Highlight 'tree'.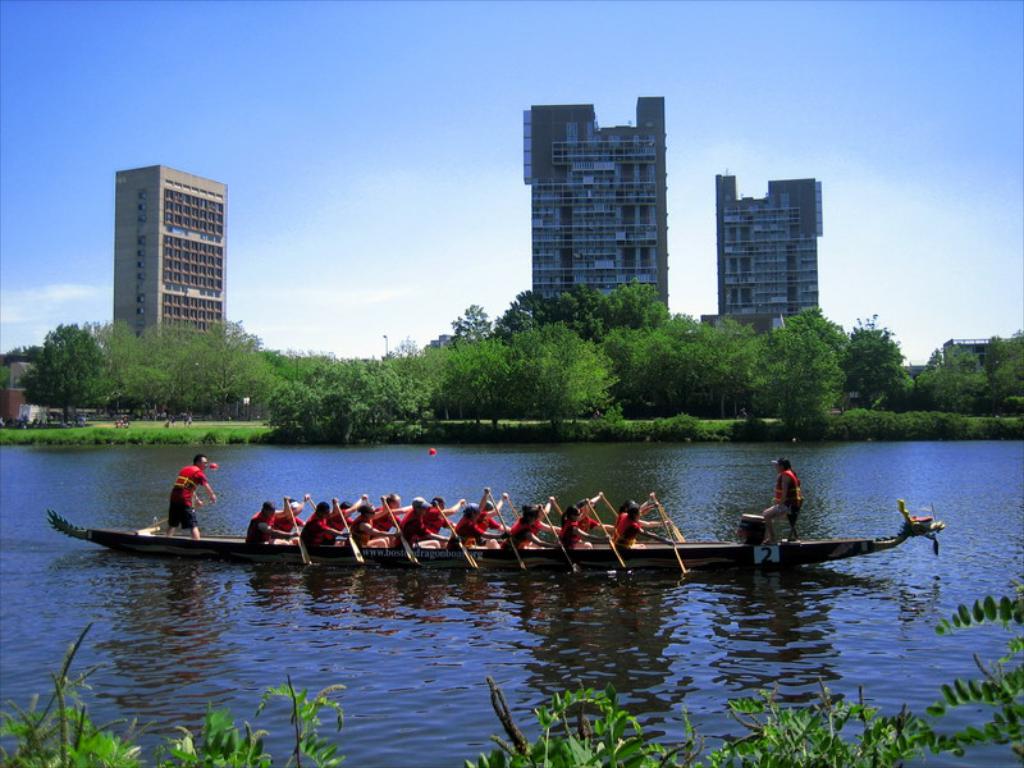
Highlighted region: [422,329,509,403].
